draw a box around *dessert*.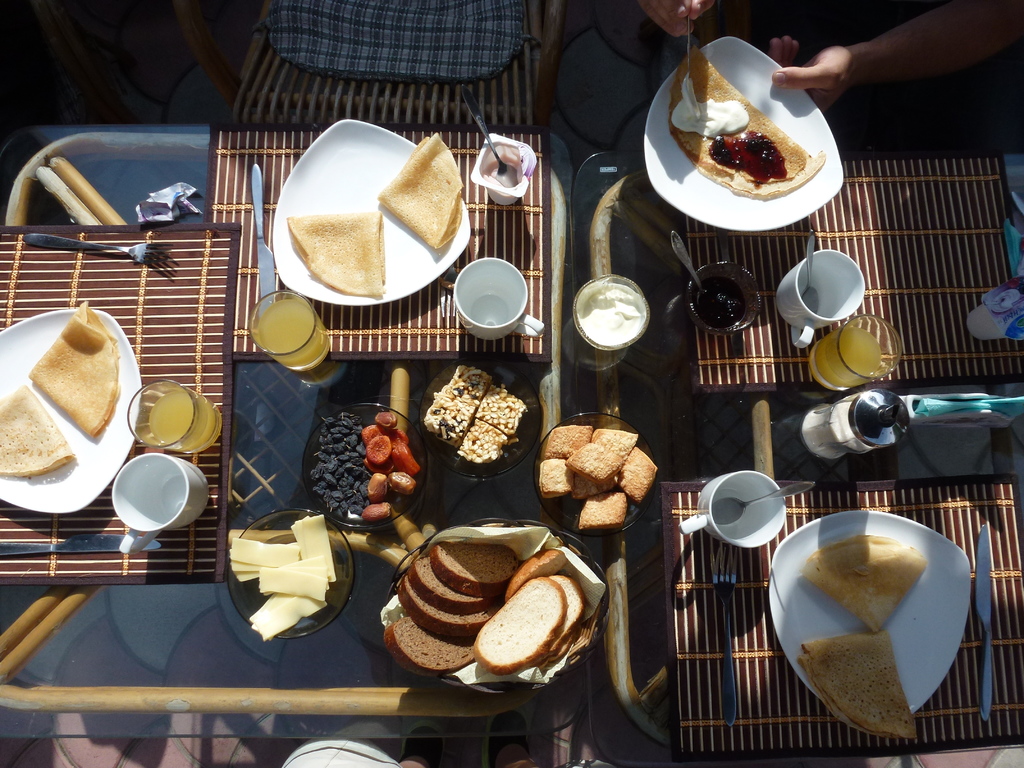
select_region(664, 38, 823, 193).
